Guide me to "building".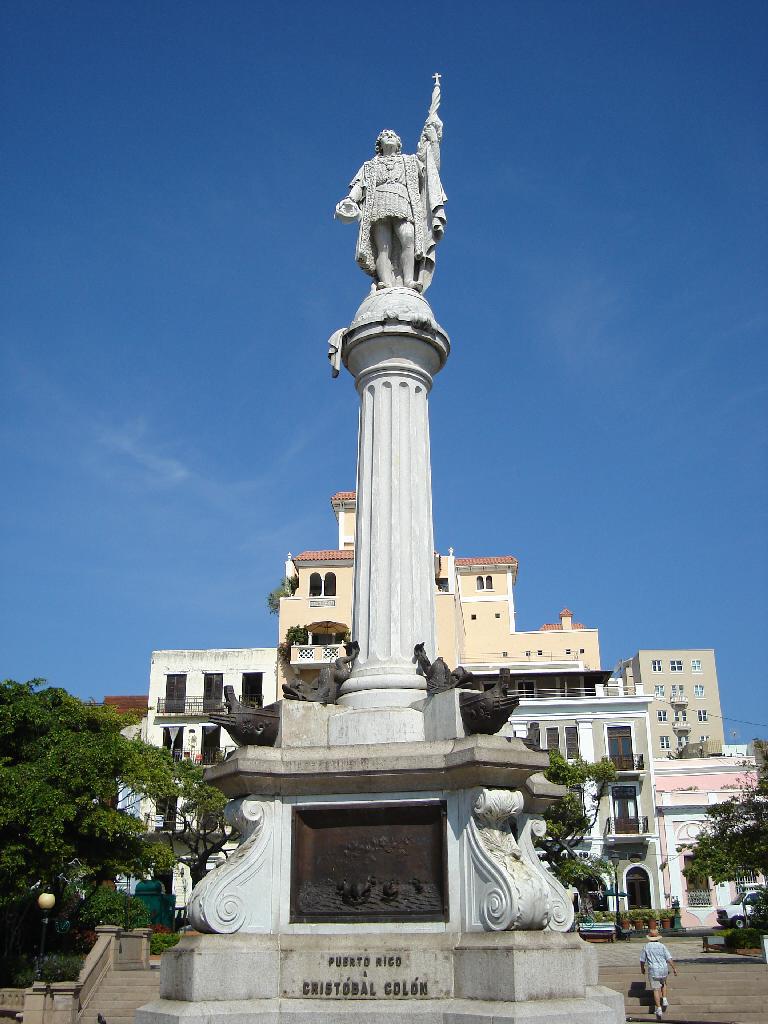
Guidance: (x1=652, y1=769, x2=767, y2=932).
